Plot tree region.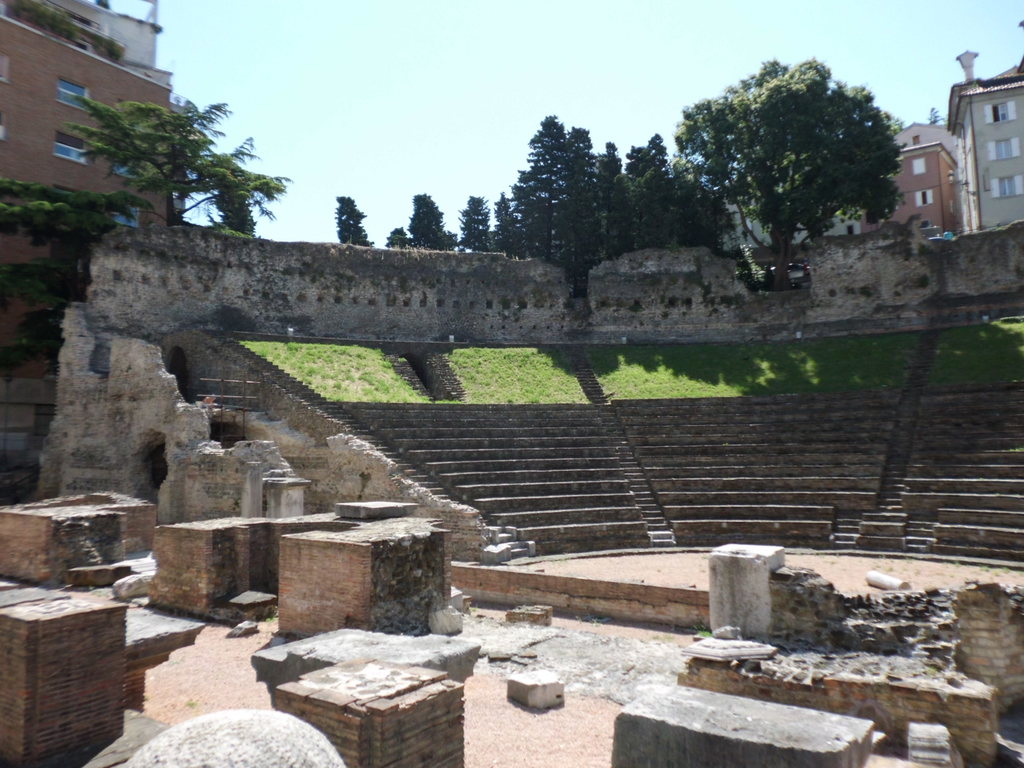
Plotted at <box>56,85,278,249</box>.
